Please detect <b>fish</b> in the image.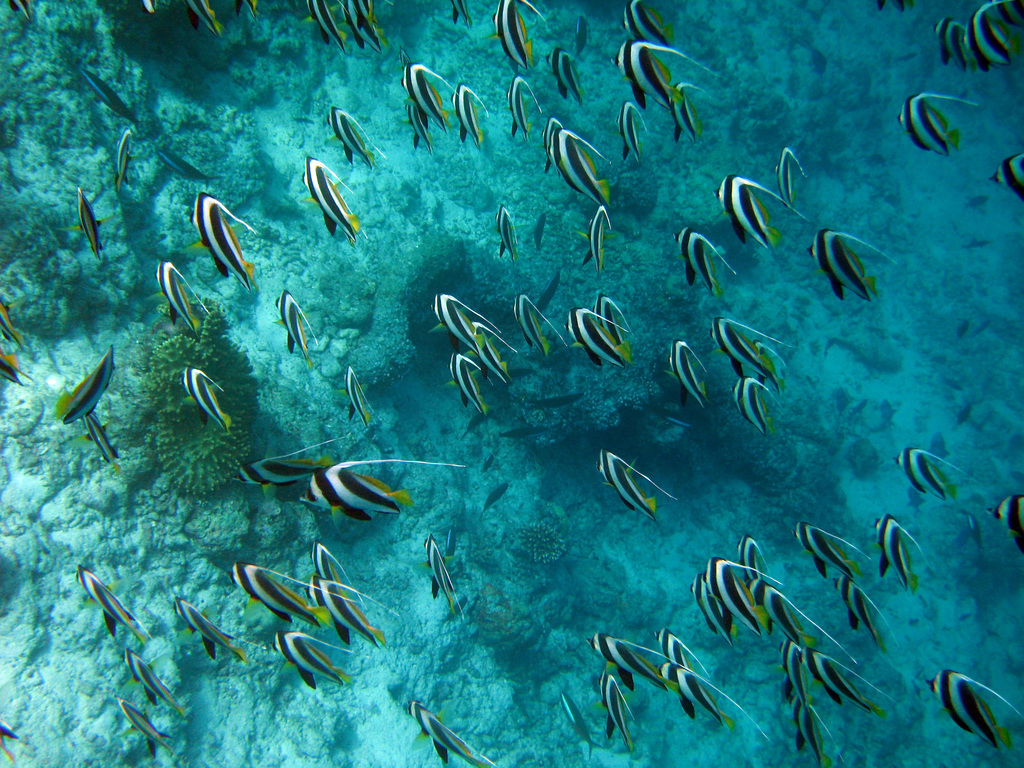
bbox=[307, 543, 366, 607].
